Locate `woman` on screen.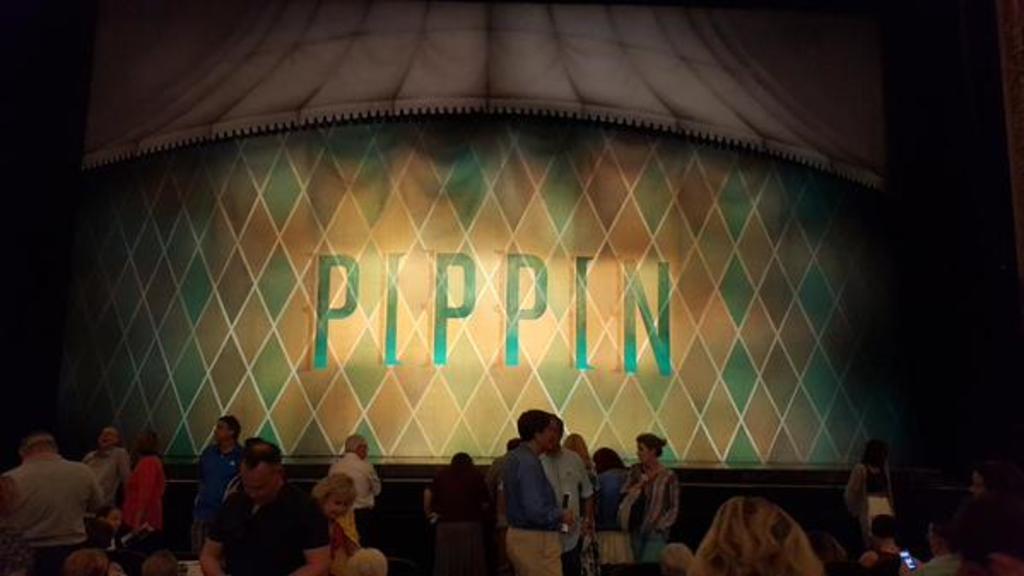
On screen at bbox(568, 429, 591, 574).
